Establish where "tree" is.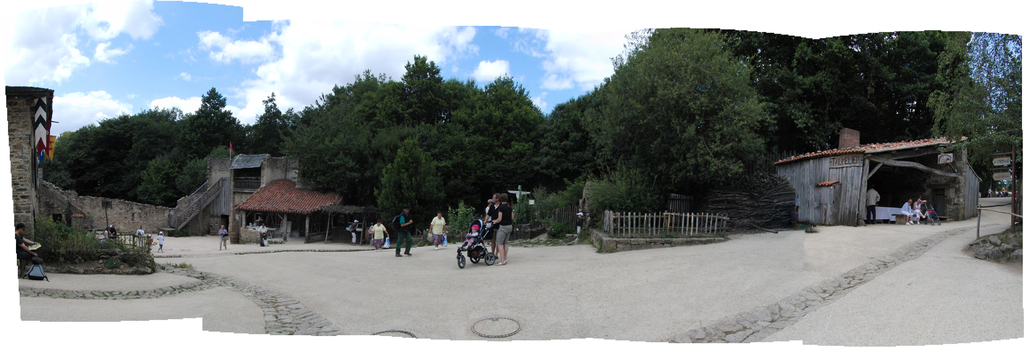
Established at bbox=[131, 91, 254, 208].
